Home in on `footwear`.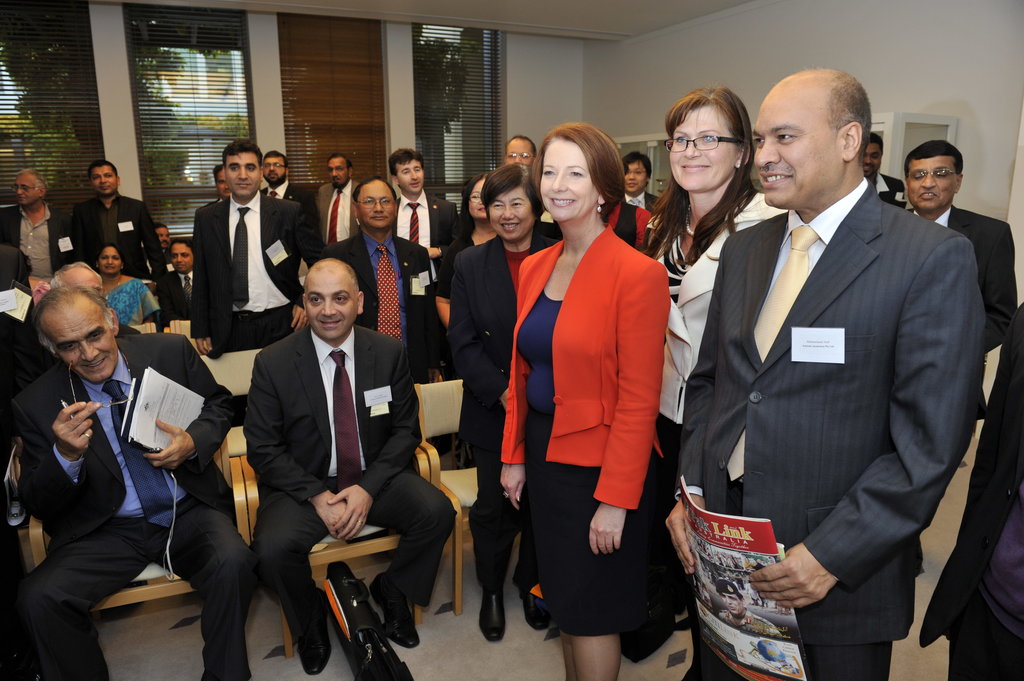
Homed in at select_region(518, 576, 551, 625).
